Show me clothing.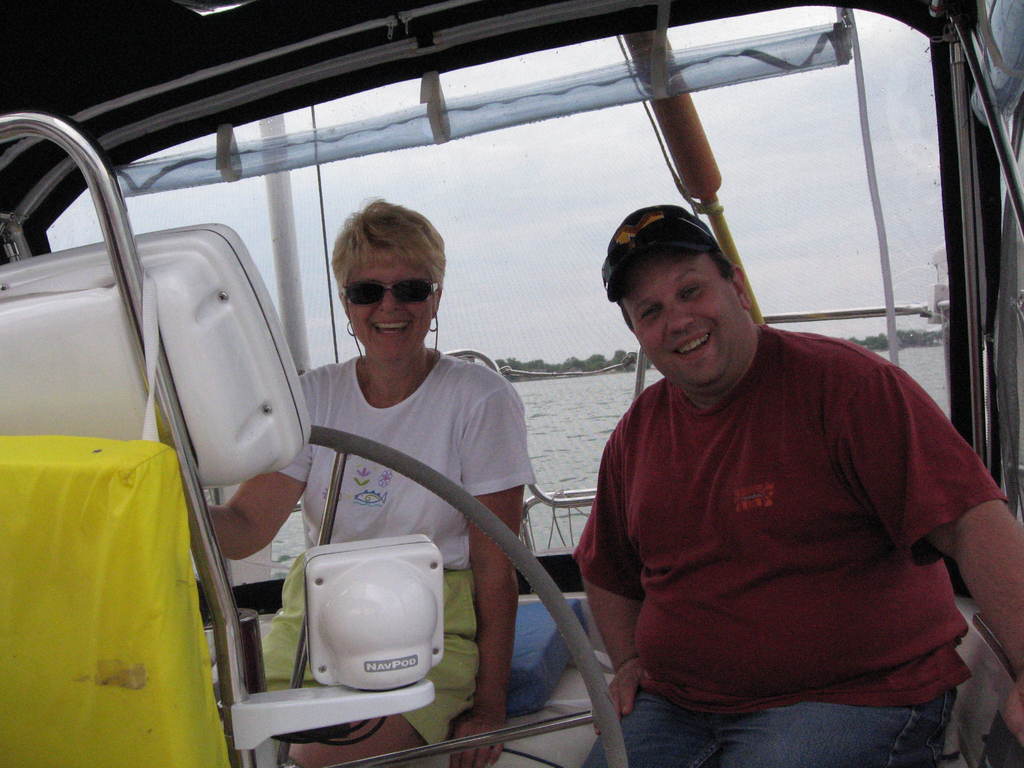
clothing is here: [x1=570, y1=262, x2=996, y2=735].
